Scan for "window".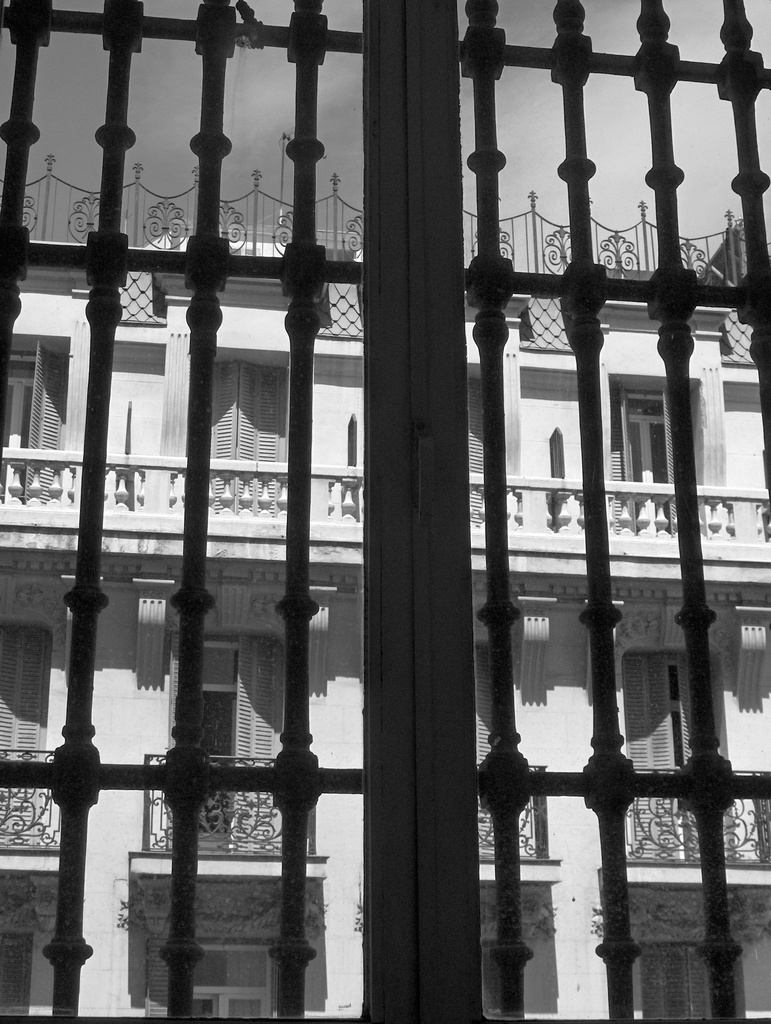
Scan result: bbox=[0, 348, 69, 503].
